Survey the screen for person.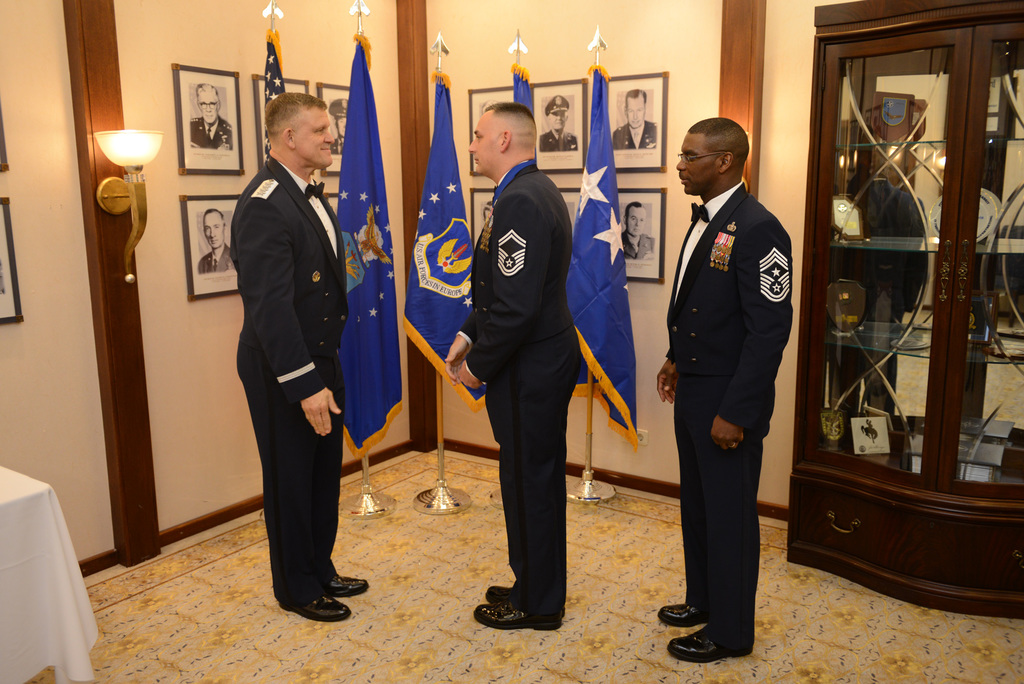
Survey found: 654,113,791,662.
